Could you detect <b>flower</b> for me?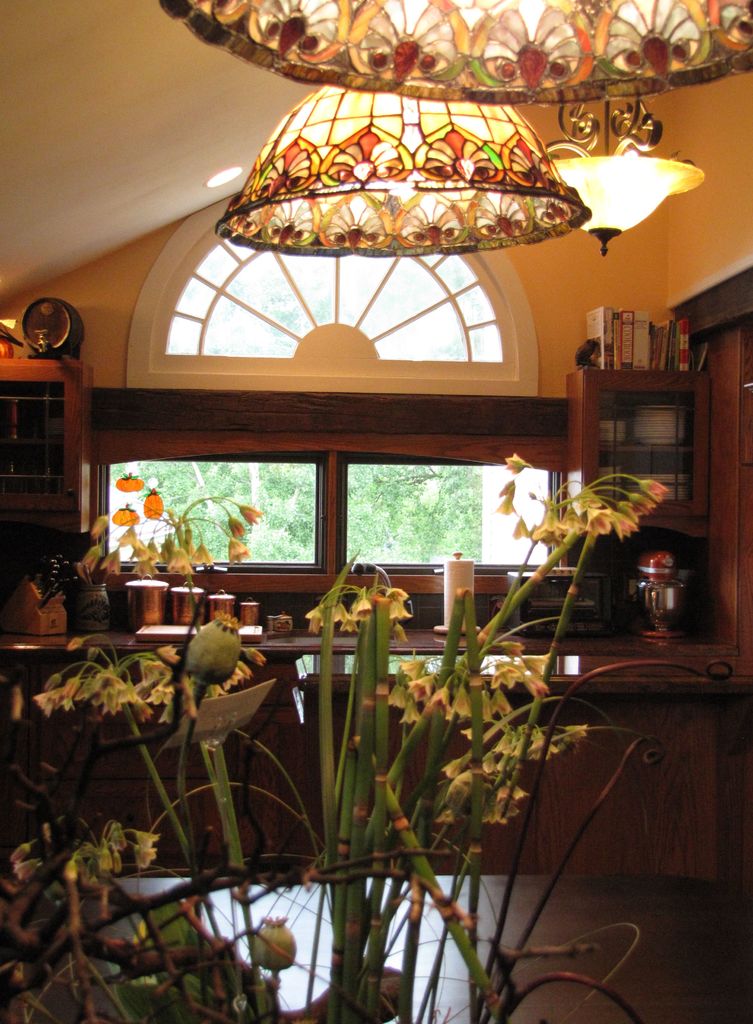
Detection result: <box>247,645,266,664</box>.
